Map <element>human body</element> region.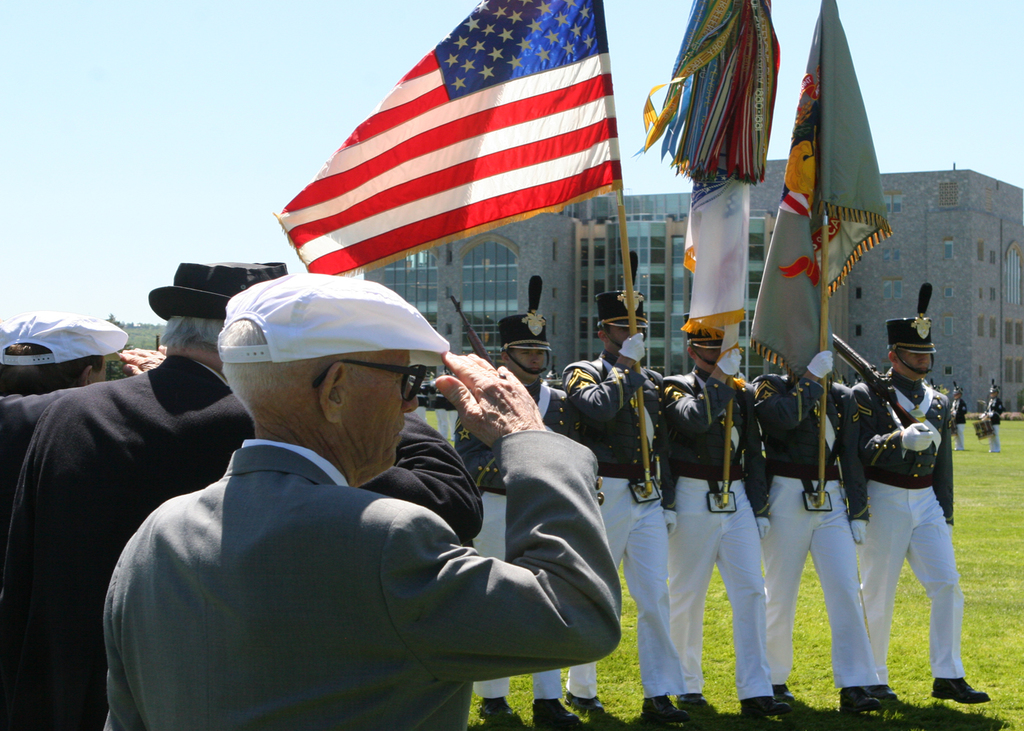
Mapped to bbox=(748, 349, 898, 702).
